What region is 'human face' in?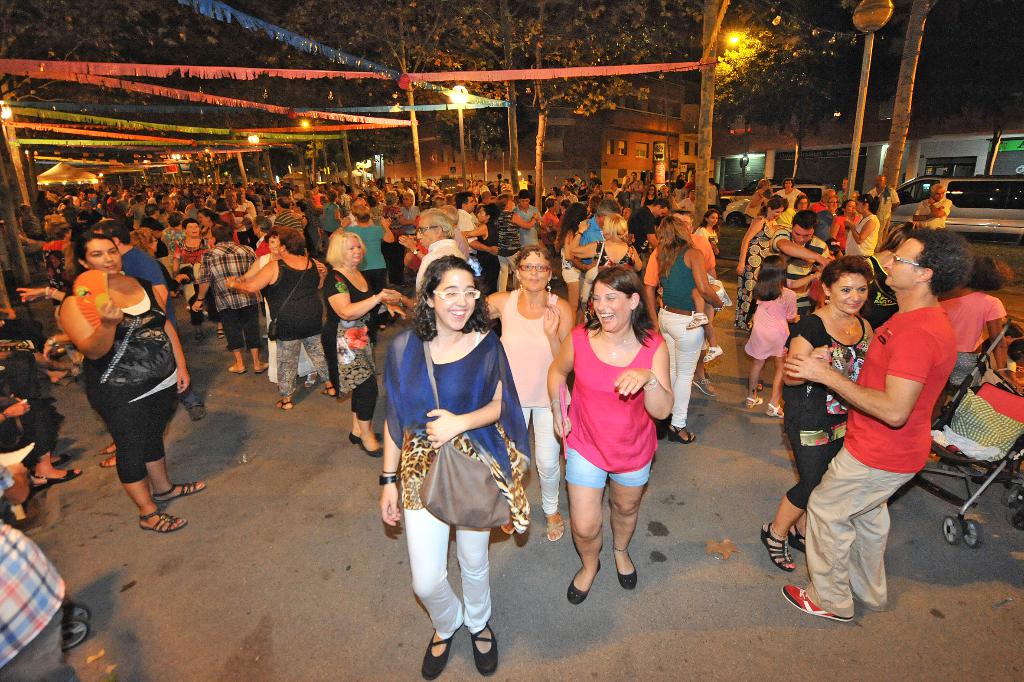
rect(415, 217, 433, 249).
